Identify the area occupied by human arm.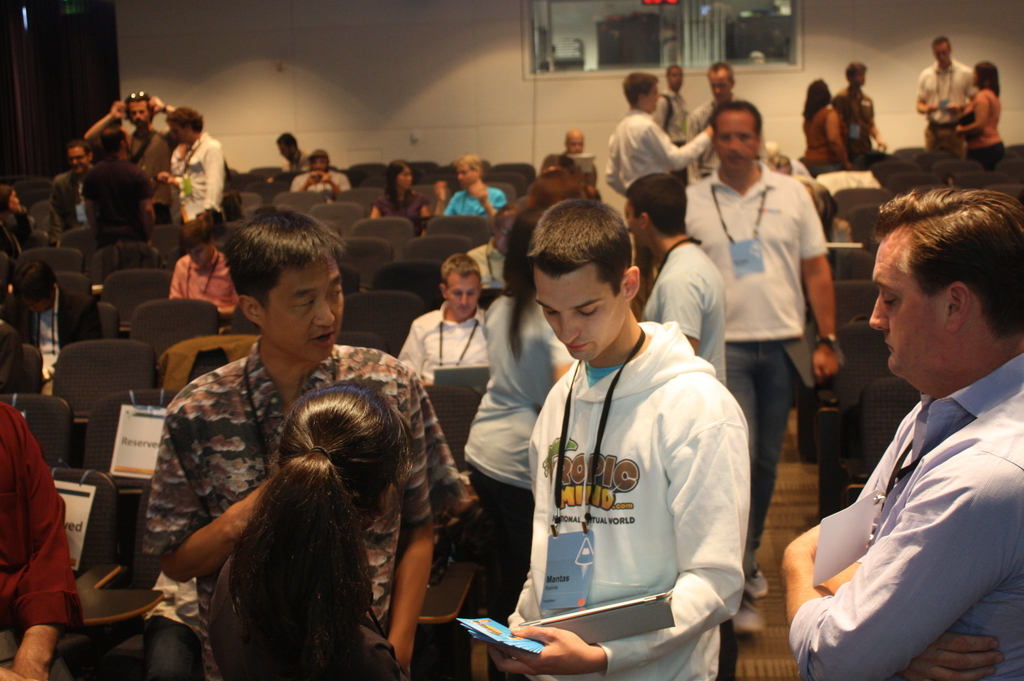
Area: select_region(83, 97, 127, 157).
